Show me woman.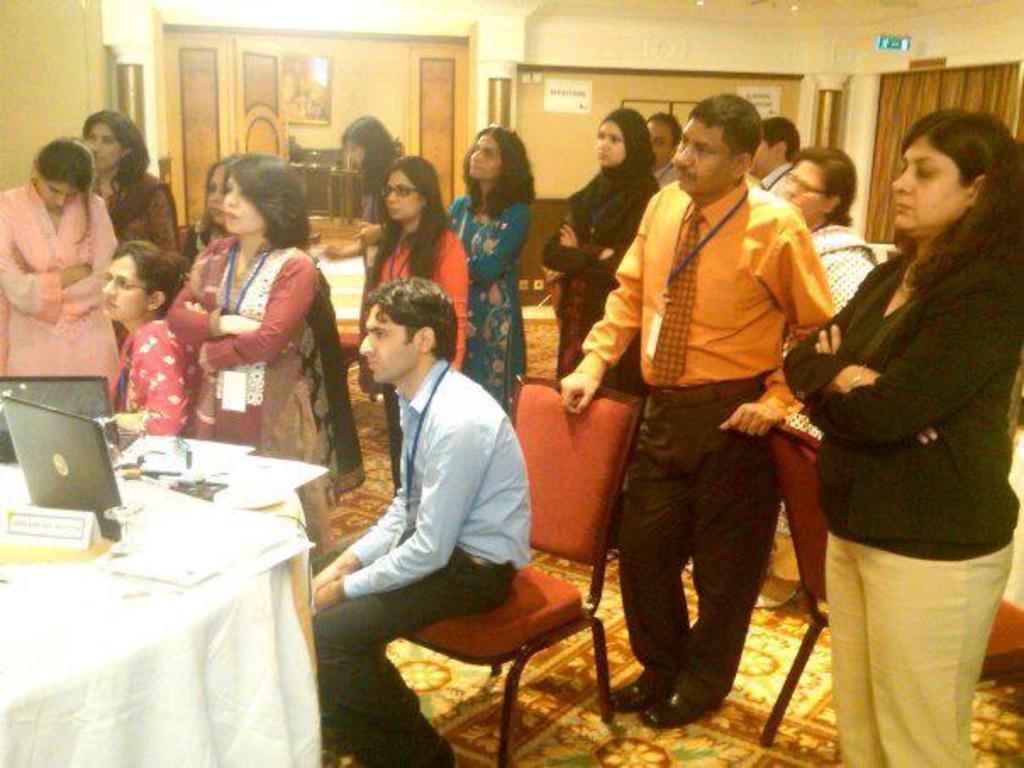
woman is here: select_region(442, 125, 539, 417).
